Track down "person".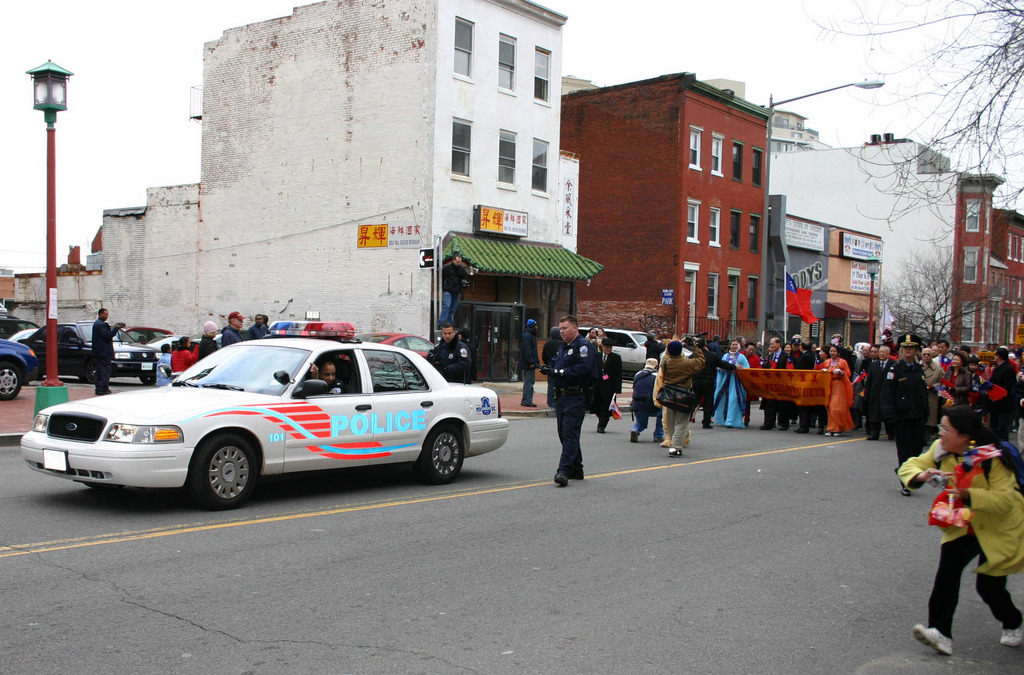
Tracked to pyautogui.locateOnScreen(919, 391, 1009, 651).
